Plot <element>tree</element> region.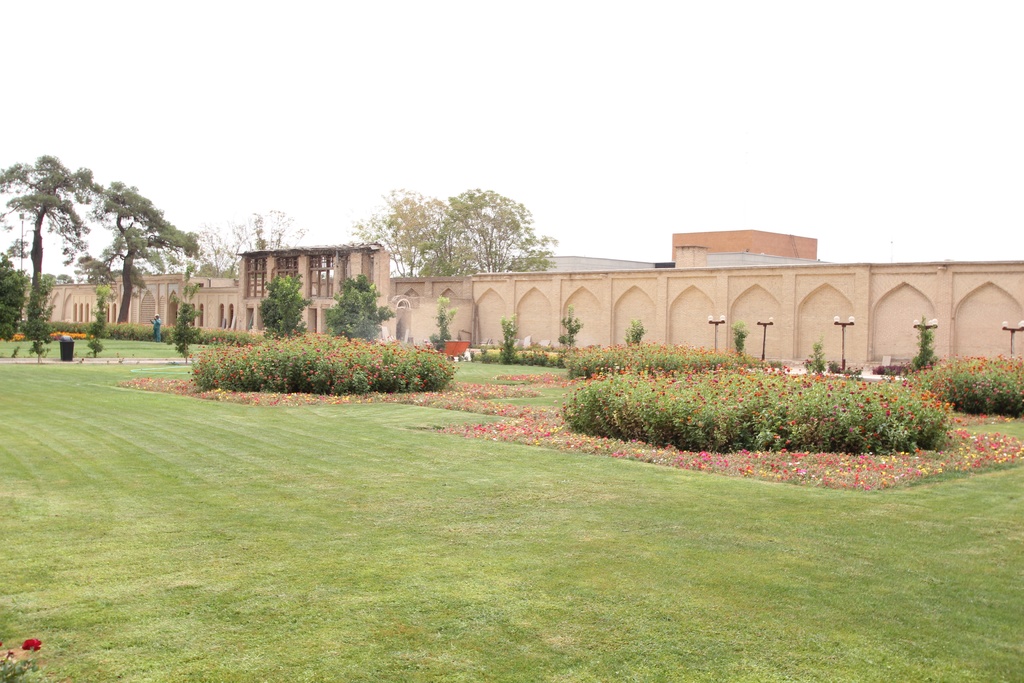
Plotted at Rect(0, 152, 122, 331).
